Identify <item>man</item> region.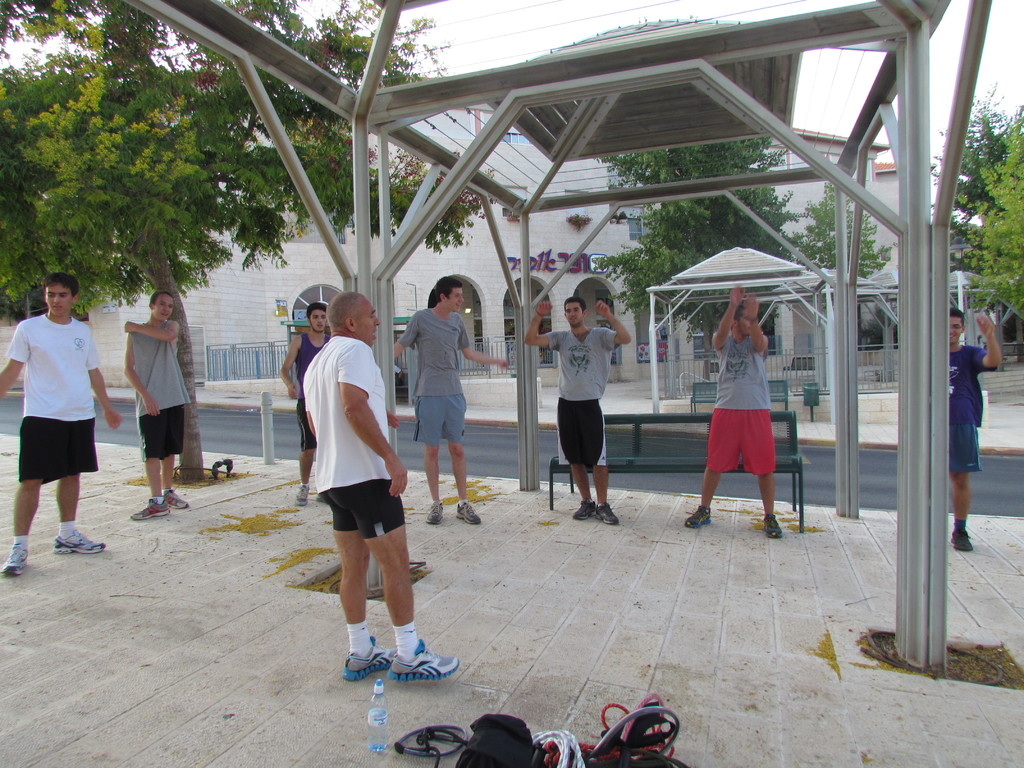
Region: (390,271,517,523).
